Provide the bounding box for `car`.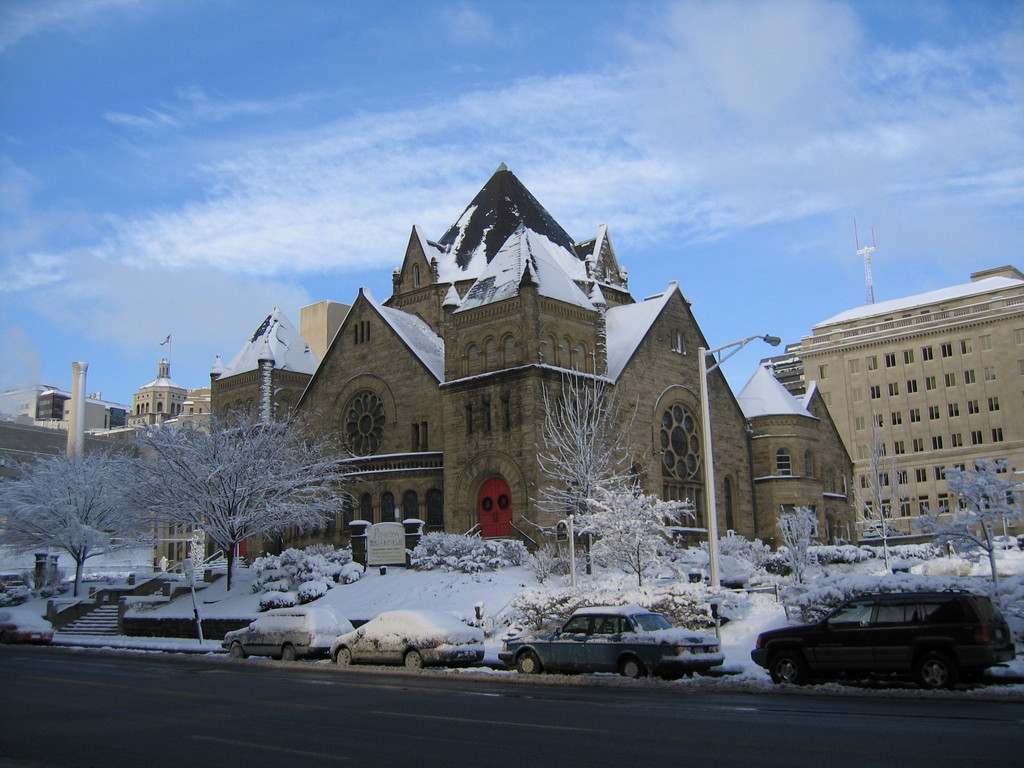
(334,612,481,667).
